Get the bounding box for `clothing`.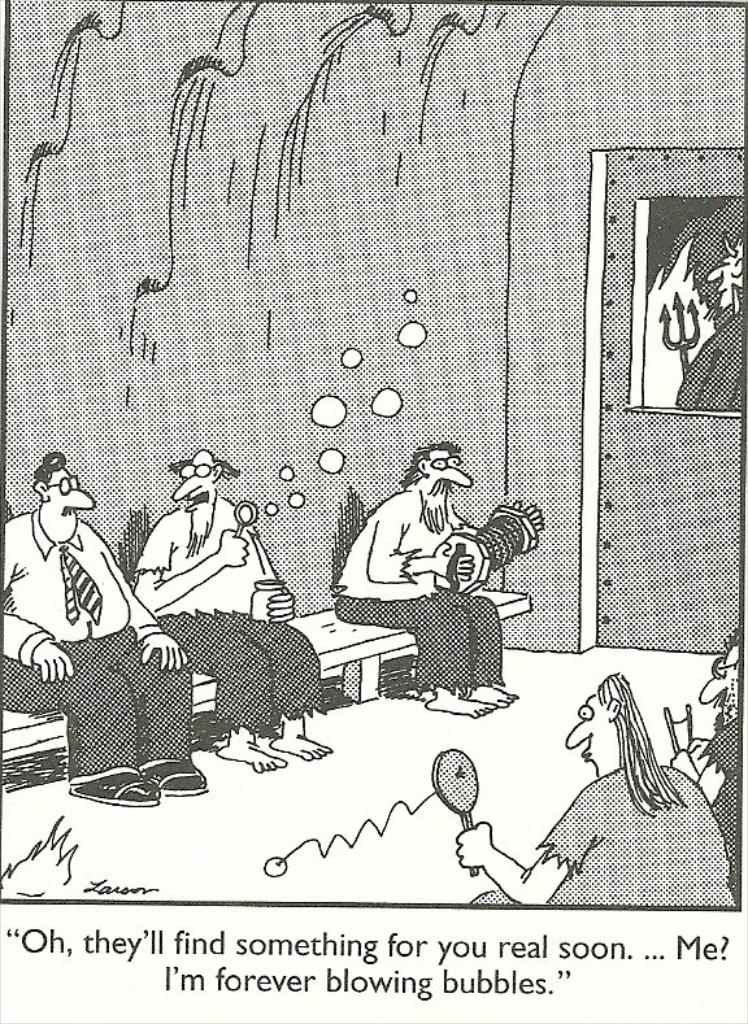
[left=712, top=723, right=747, bottom=863].
